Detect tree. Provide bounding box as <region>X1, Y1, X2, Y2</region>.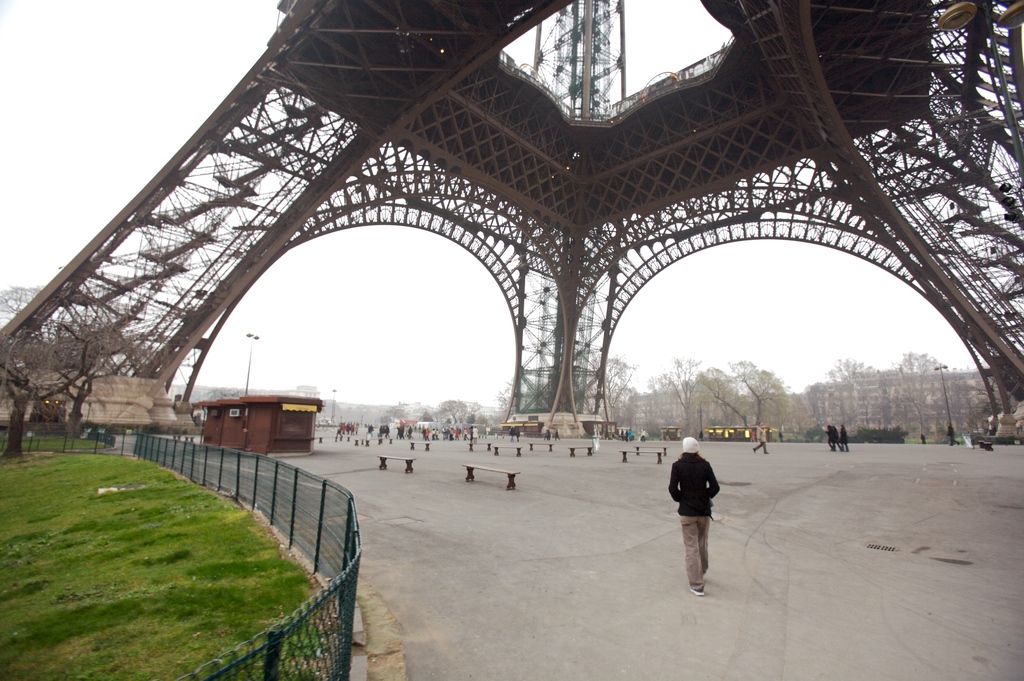
<region>823, 358, 886, 431</region>.
